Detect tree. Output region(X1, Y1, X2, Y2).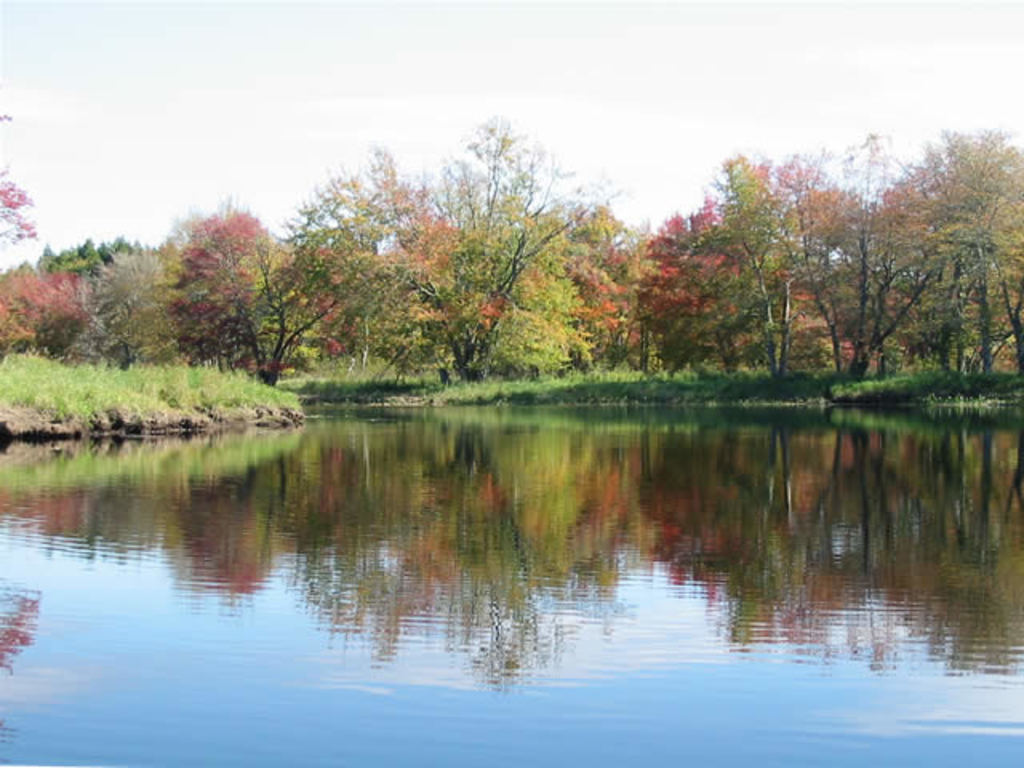
region(611, 146, 840, 366).
